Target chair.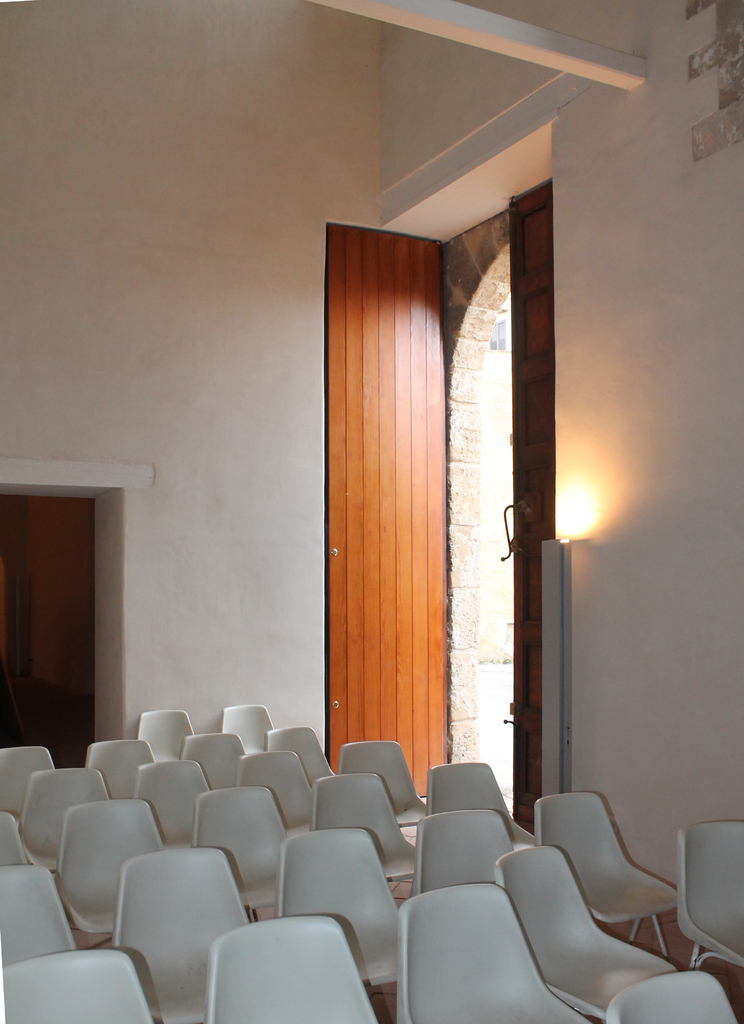
Target region: region(112, 851, 256, 1023).
